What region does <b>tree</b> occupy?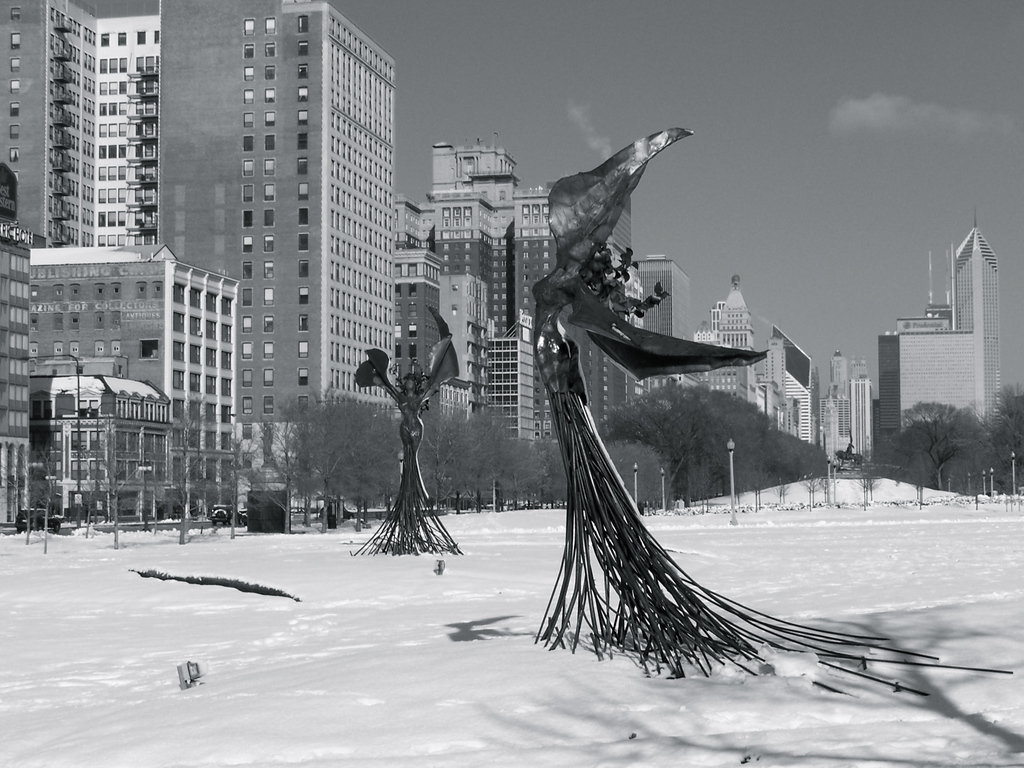
898, 408, 1011, 496.
